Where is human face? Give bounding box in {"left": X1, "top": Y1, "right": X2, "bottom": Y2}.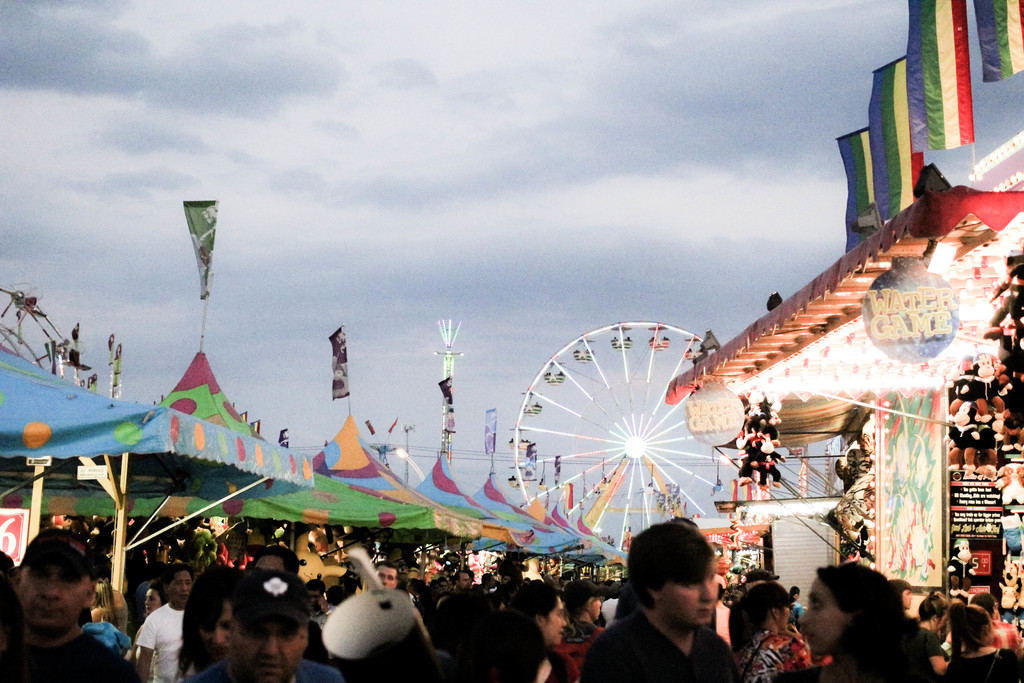
{"left": 781, "top": 603, "right": 792, "bottom": 629}.
